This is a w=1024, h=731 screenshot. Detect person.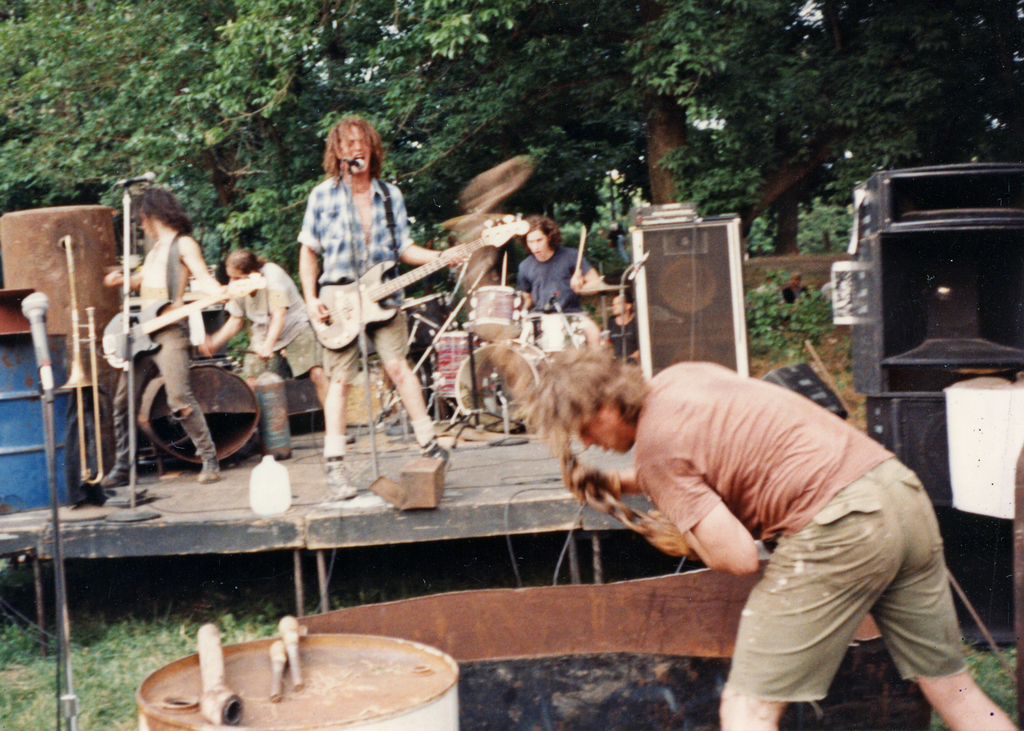
(x1=607, y1=285, x2=635, y2=357).
